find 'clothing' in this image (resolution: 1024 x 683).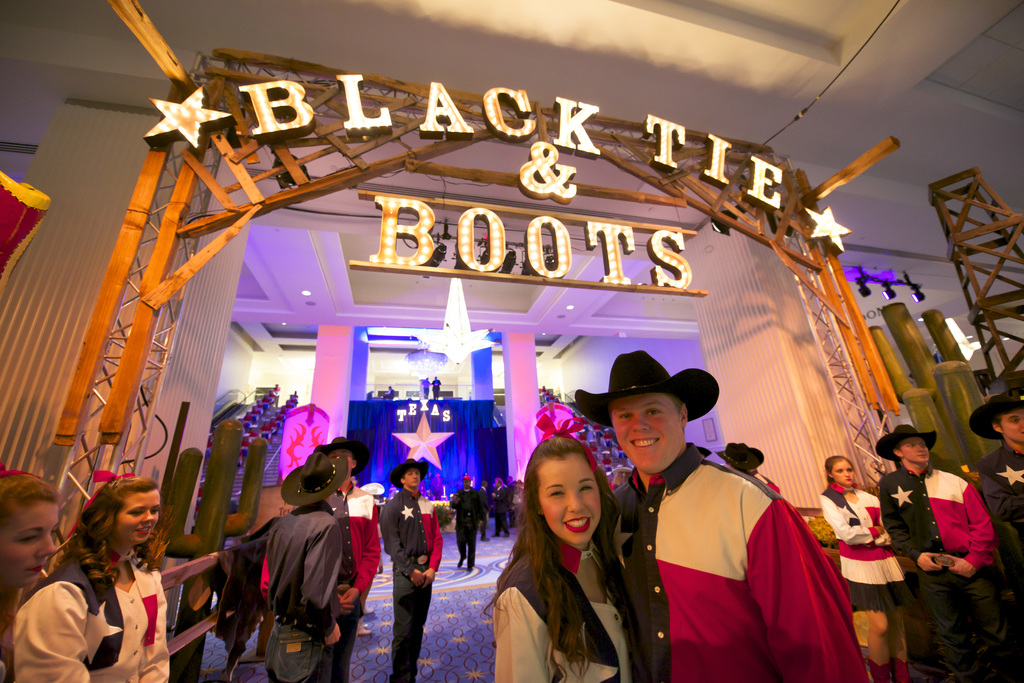
BBox(819, 479, 911, 680).
